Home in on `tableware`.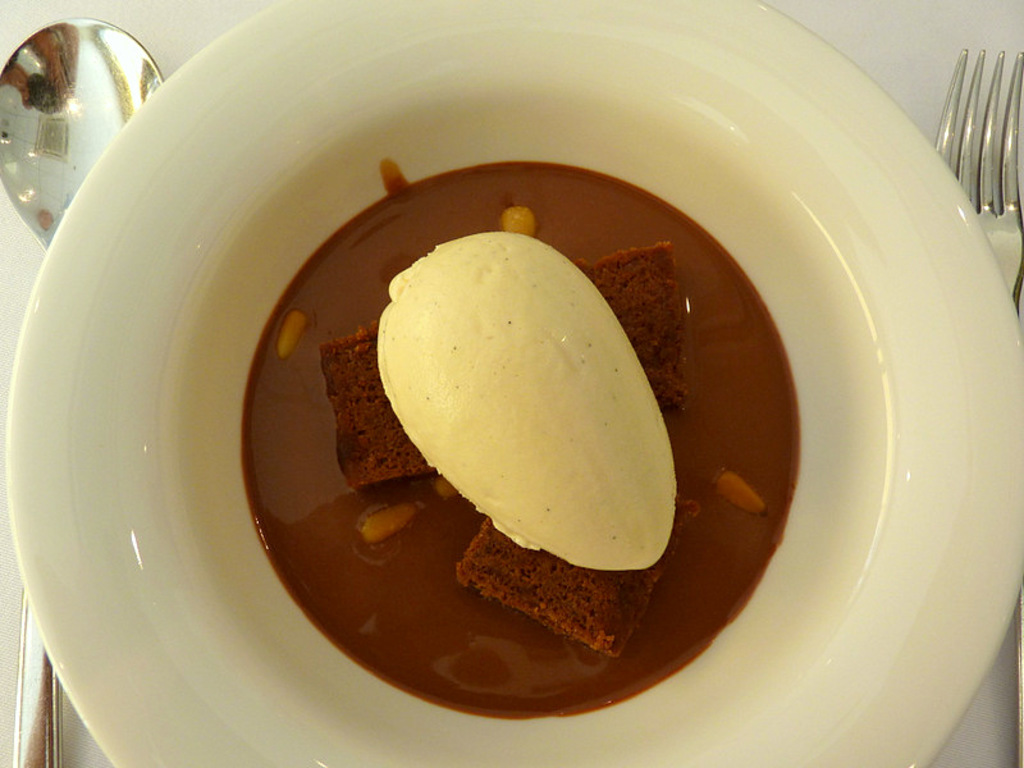
Homed in at 91 29 997 746.
